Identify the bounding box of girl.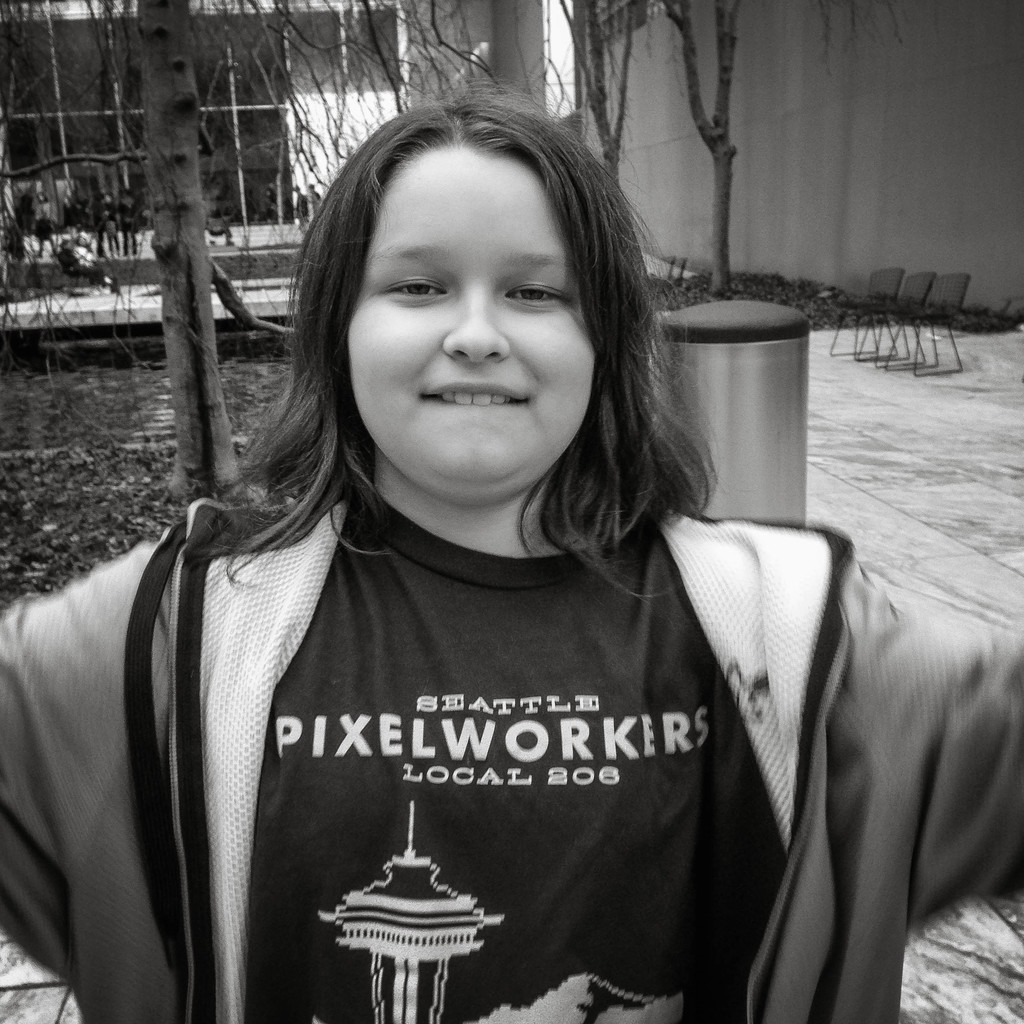
x1=0, y1=80, x2=1023, y2=1023.
